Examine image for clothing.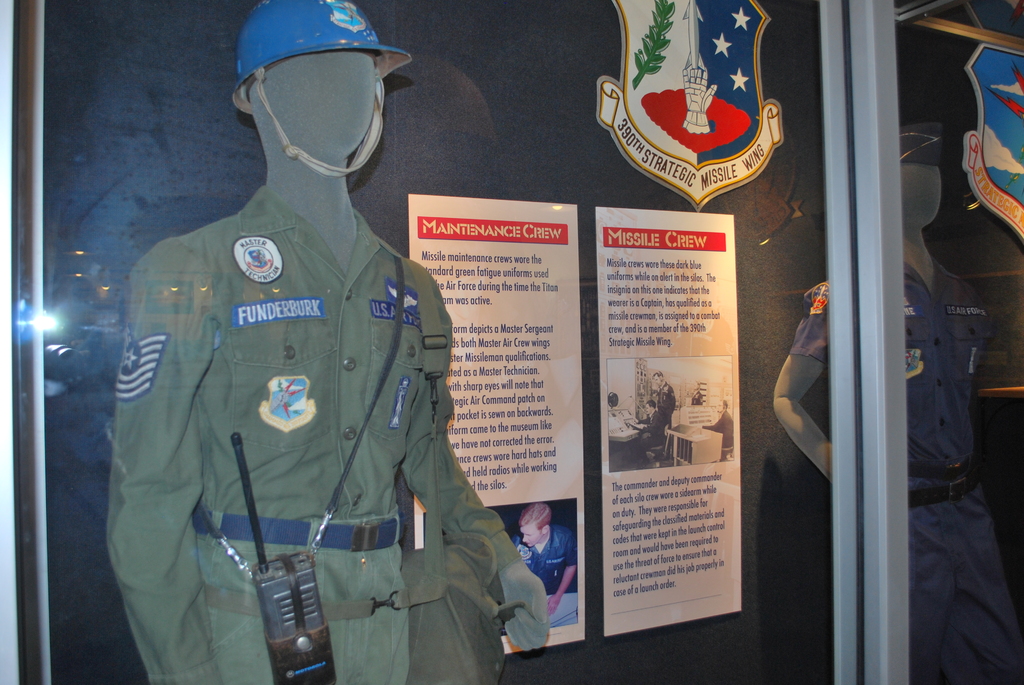
Examination result: x1=117 y1=161 x2=550 y2=682.
